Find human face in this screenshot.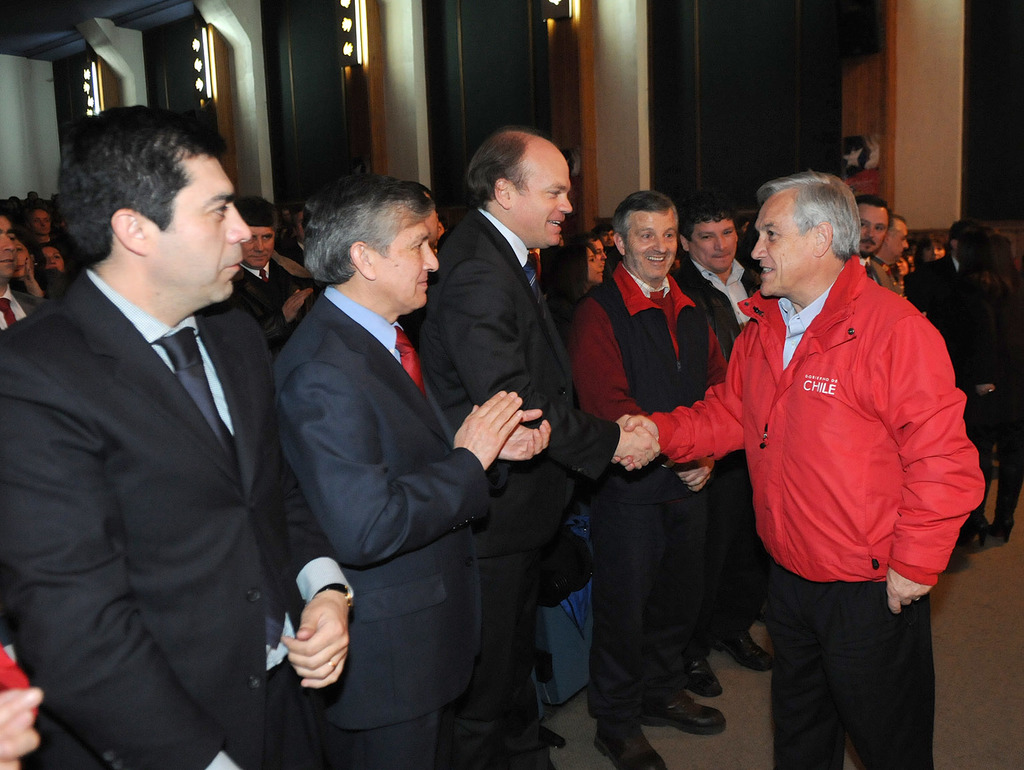
The bounding box for human face is x1=629 y1=214 x2=681 y2=283.
